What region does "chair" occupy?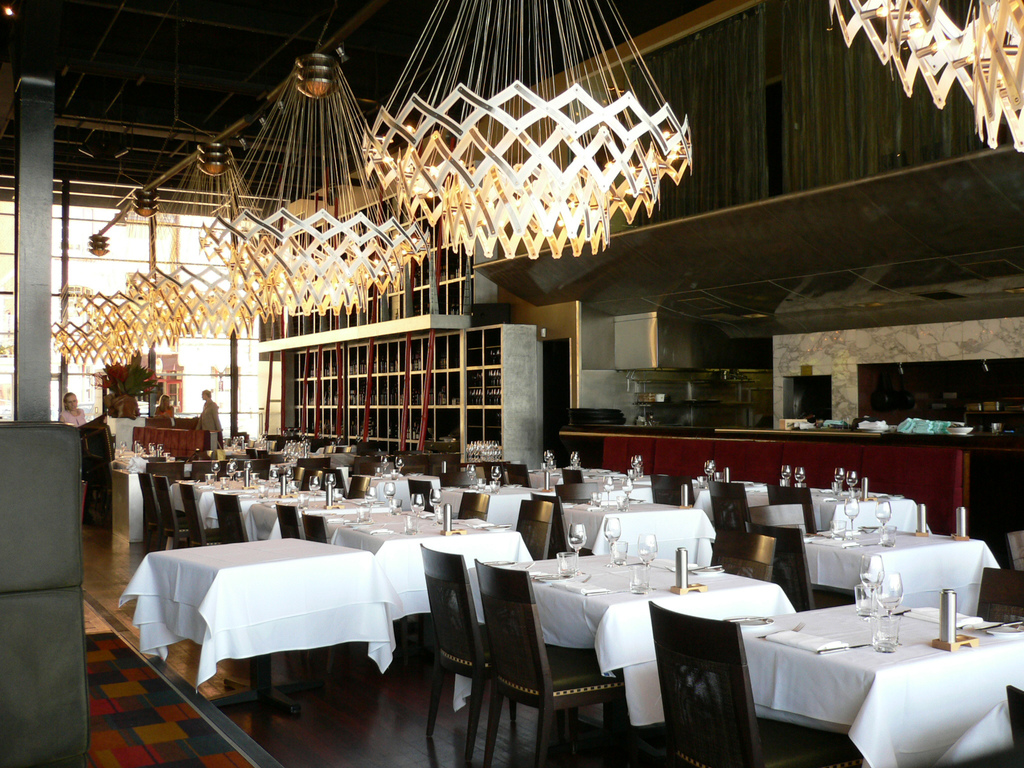
(554, 481, 589, 499).
